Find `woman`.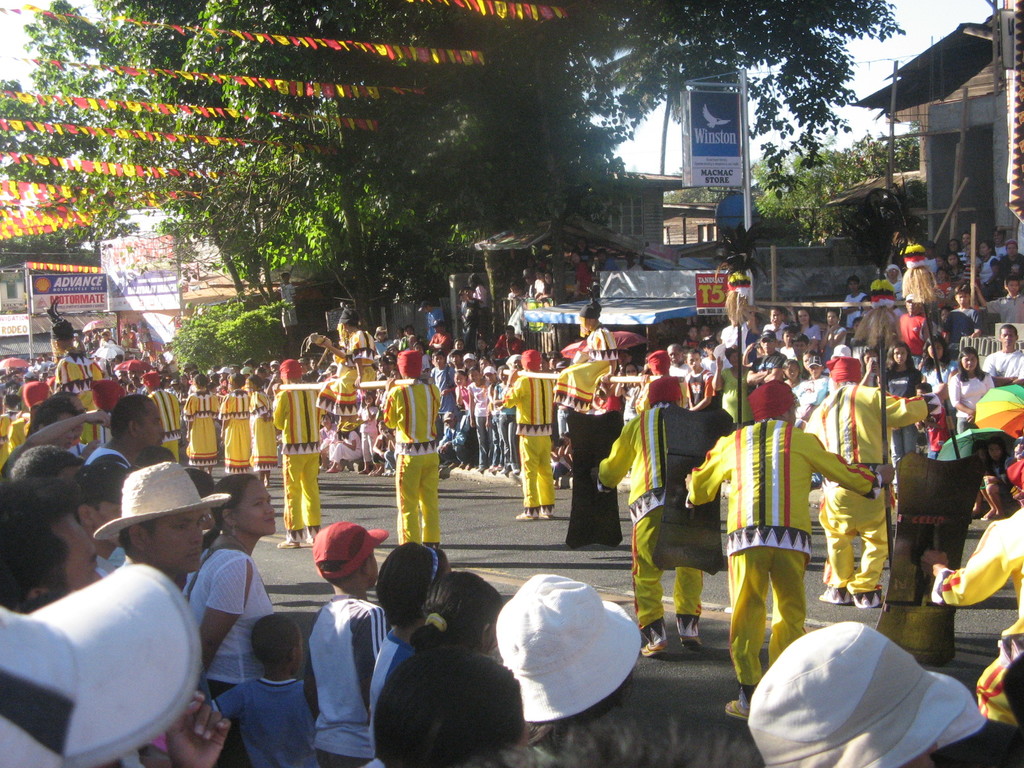
179,457,283,695.
